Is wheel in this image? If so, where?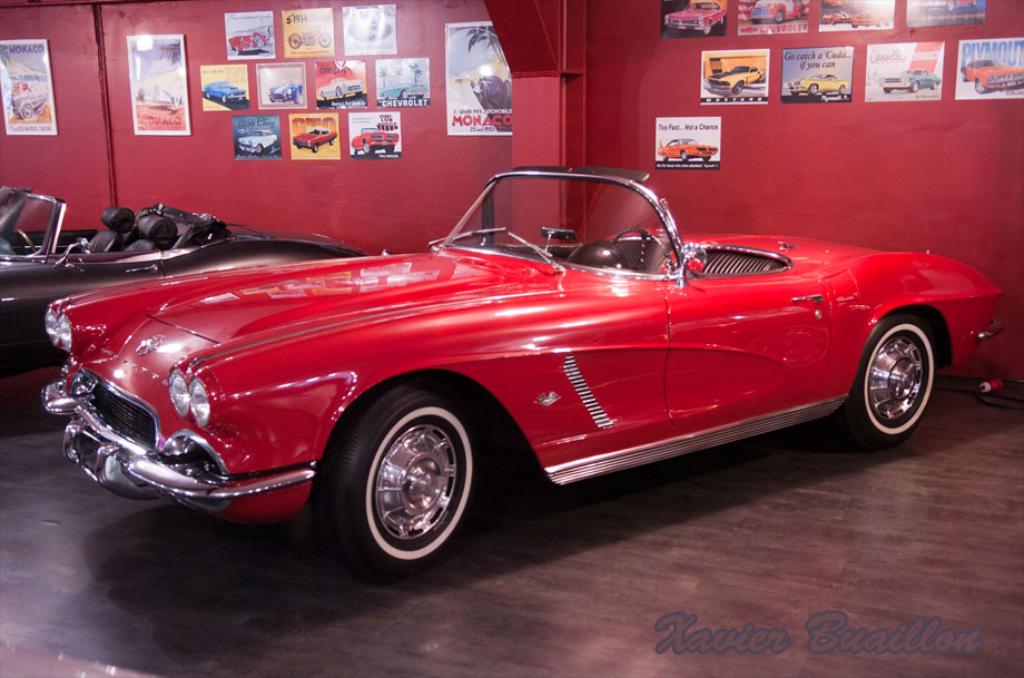
Yes, at (left=778, top=10, right=787, bottom=24).
